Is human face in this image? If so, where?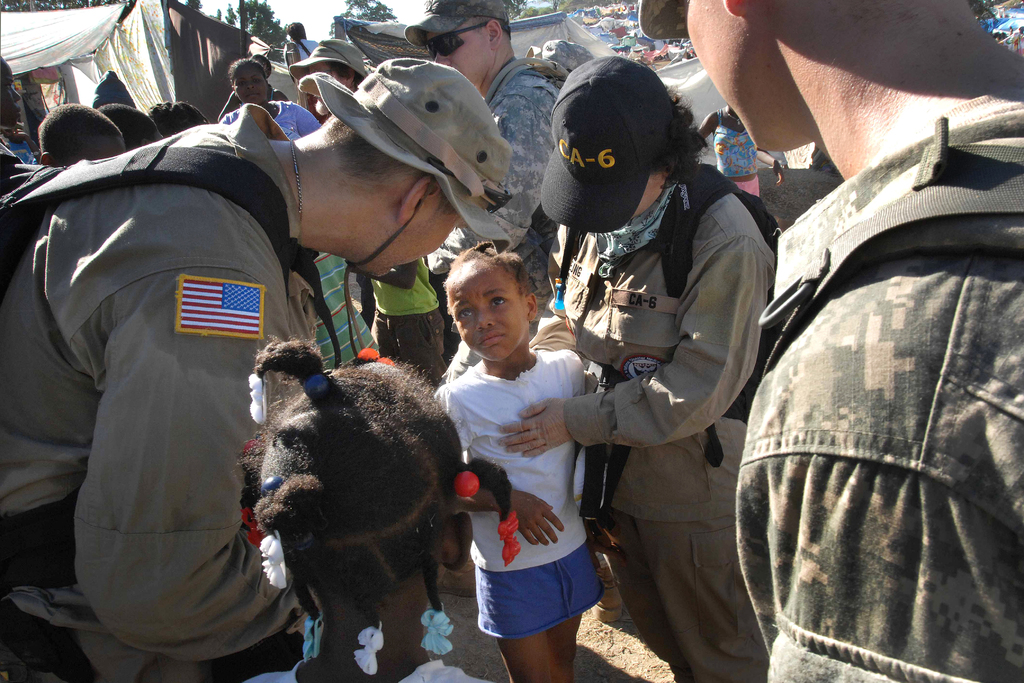
Yes, at bbox=[678, 0, 766, 152].
